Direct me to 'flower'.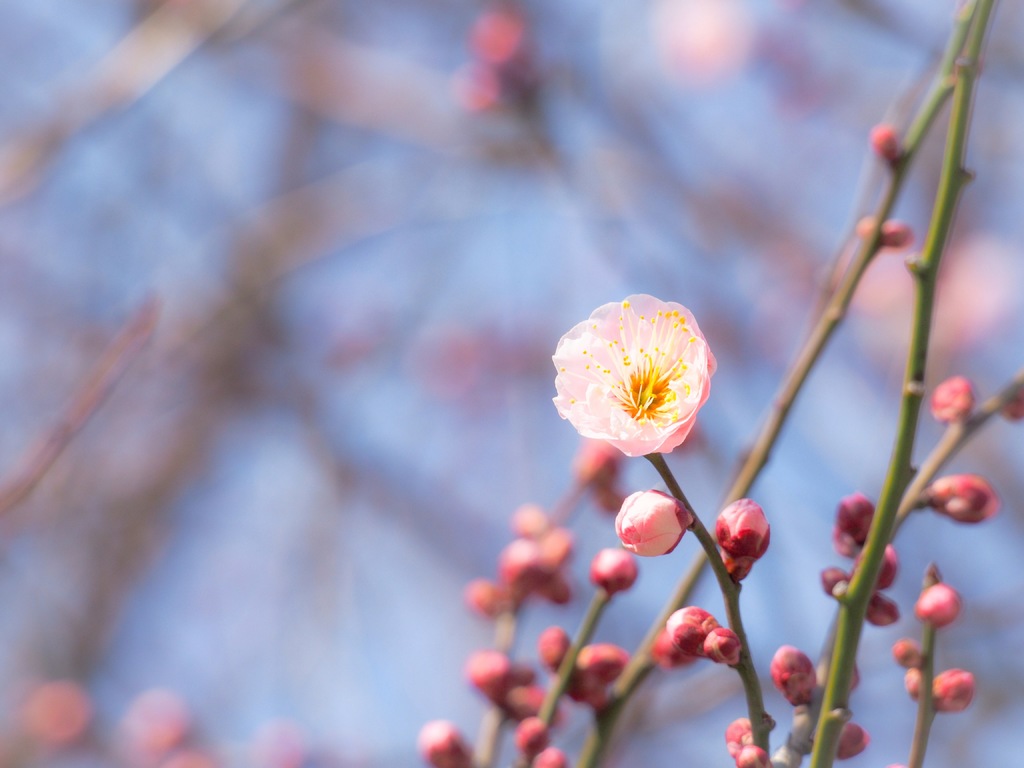
Direction: <bbox>887, 762, 906, 767</bbox>.
